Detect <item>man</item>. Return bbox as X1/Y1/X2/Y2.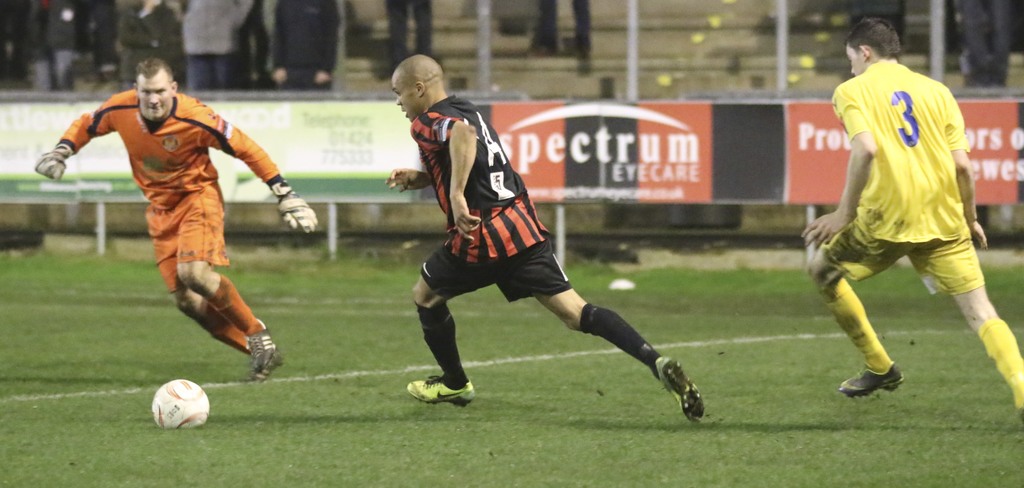
30/59/317/379.
